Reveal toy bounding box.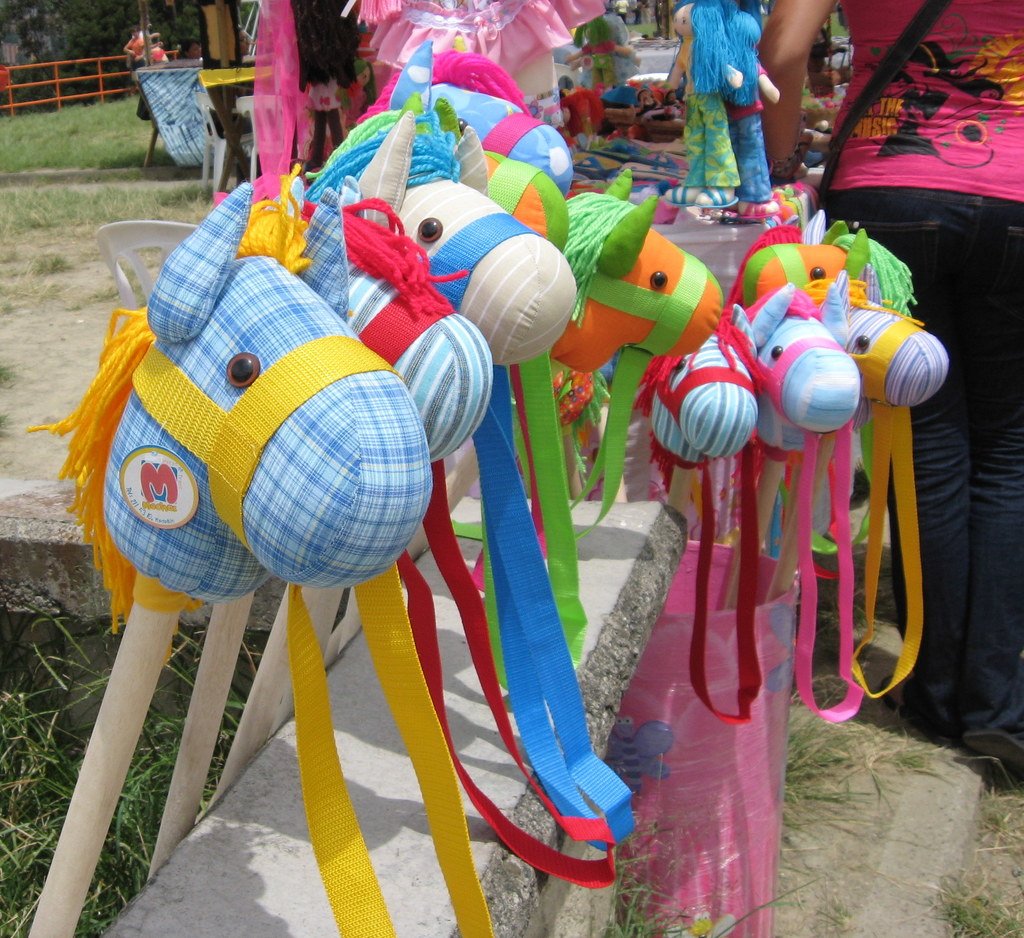
Revealed: box(666, 0, 740, 208).
